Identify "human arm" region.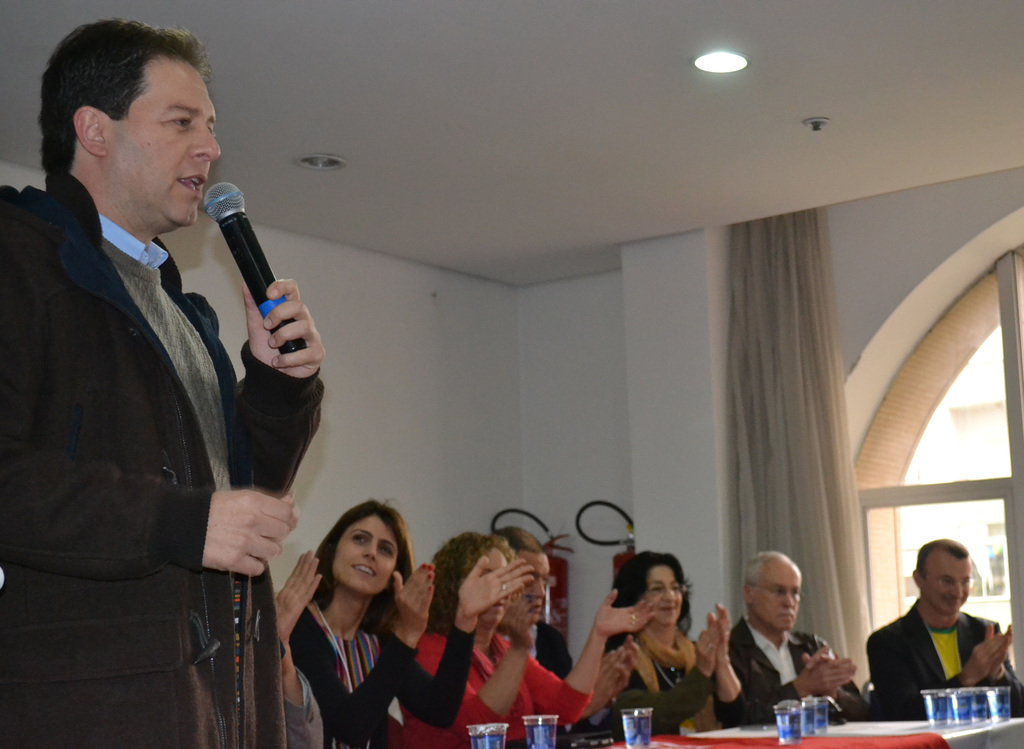
Region: (0, 181, 314, 583).
